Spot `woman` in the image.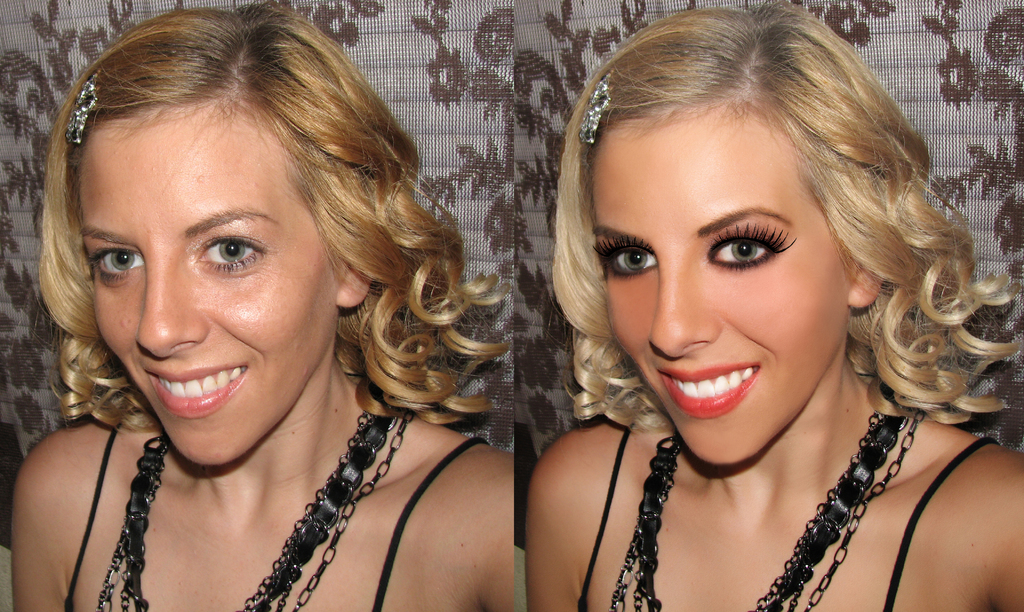
`woman` found at rect(9, 1, 518, 611).
